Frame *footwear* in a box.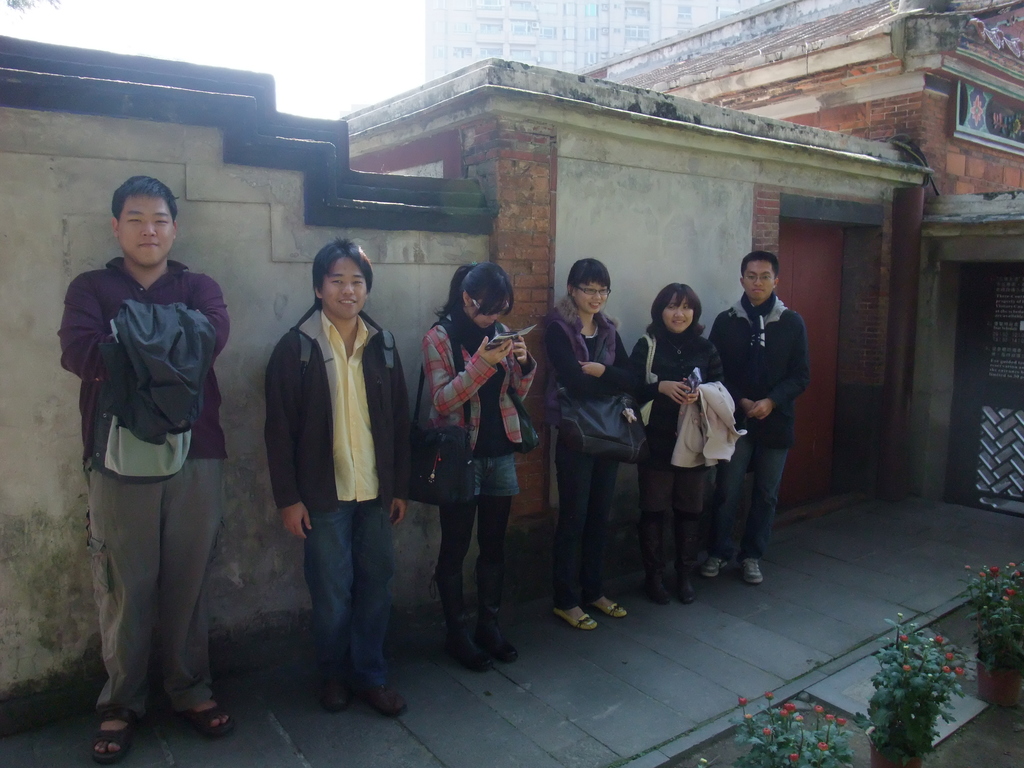
detection(737, 558, 766, 587).
